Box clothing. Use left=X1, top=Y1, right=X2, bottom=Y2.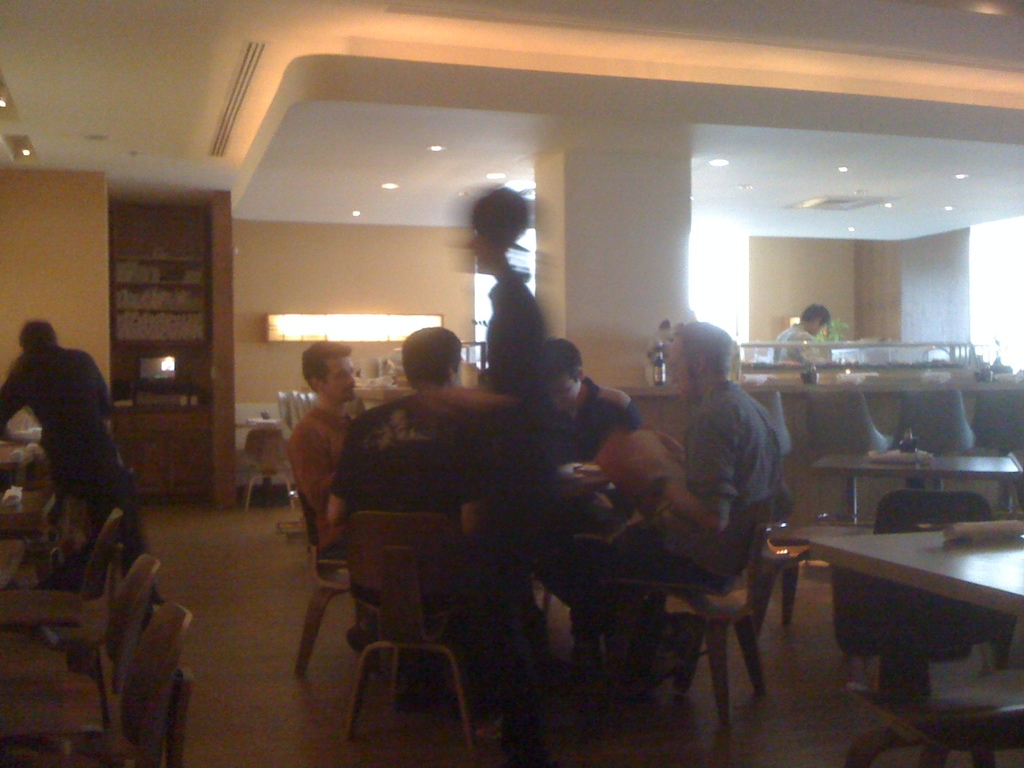
left=291, top=406, right=355, bottom=563.
